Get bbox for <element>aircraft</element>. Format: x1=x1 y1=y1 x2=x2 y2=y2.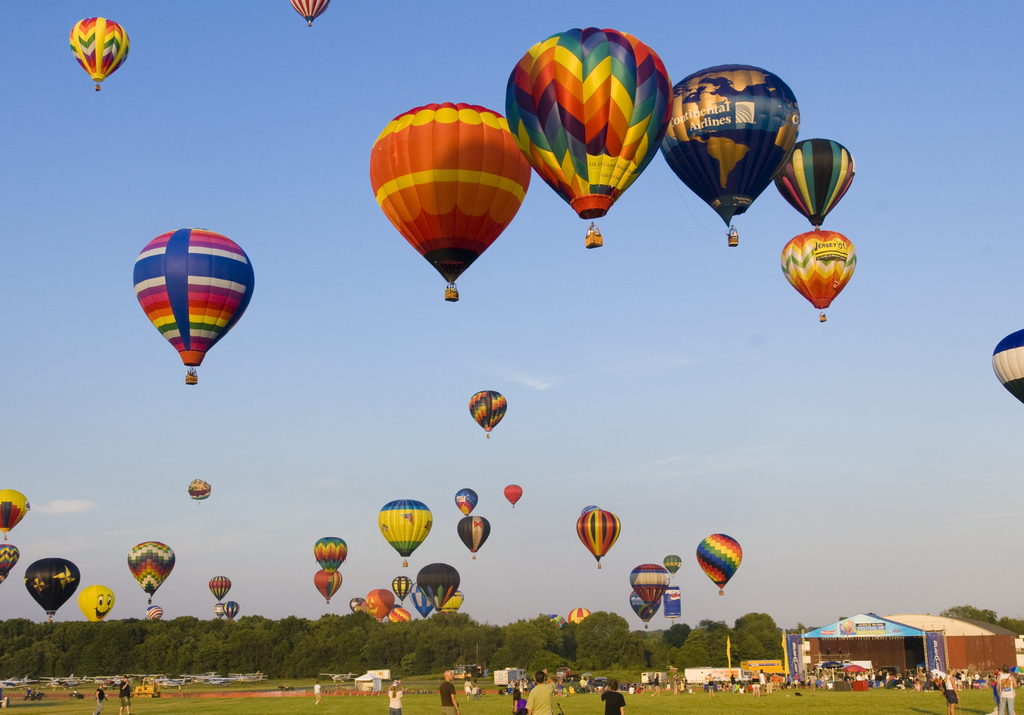
x1=503 y1=27 x2=675 y2=248.
